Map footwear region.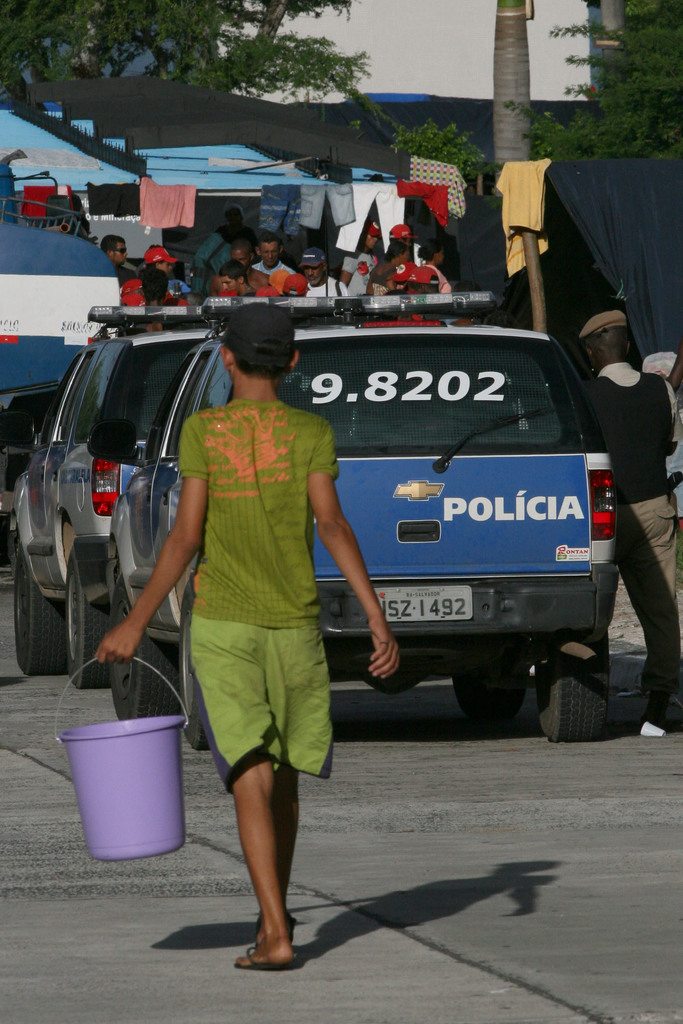
Mapped to Rect(235, 944, 298, 972).
